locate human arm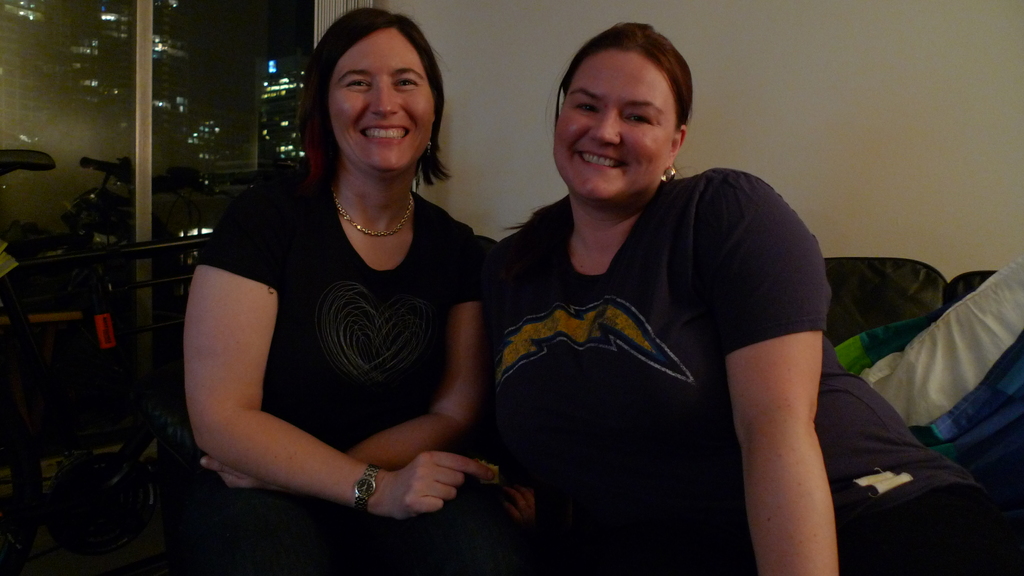
detection(194, 225, 497, 503)
